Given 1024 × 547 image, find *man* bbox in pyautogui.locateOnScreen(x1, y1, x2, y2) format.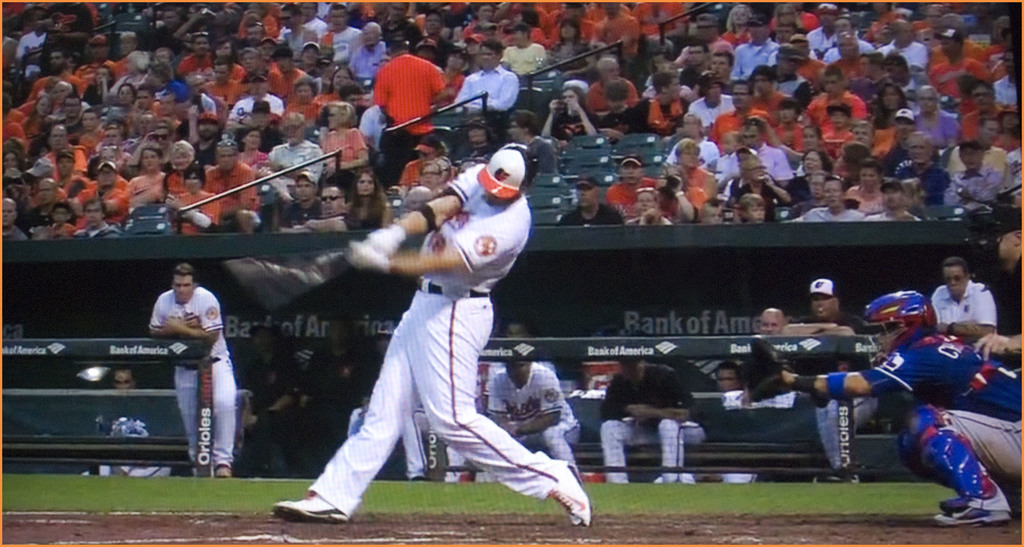
pyautogui.locateOnScreen(130, 144, 180, 198).
